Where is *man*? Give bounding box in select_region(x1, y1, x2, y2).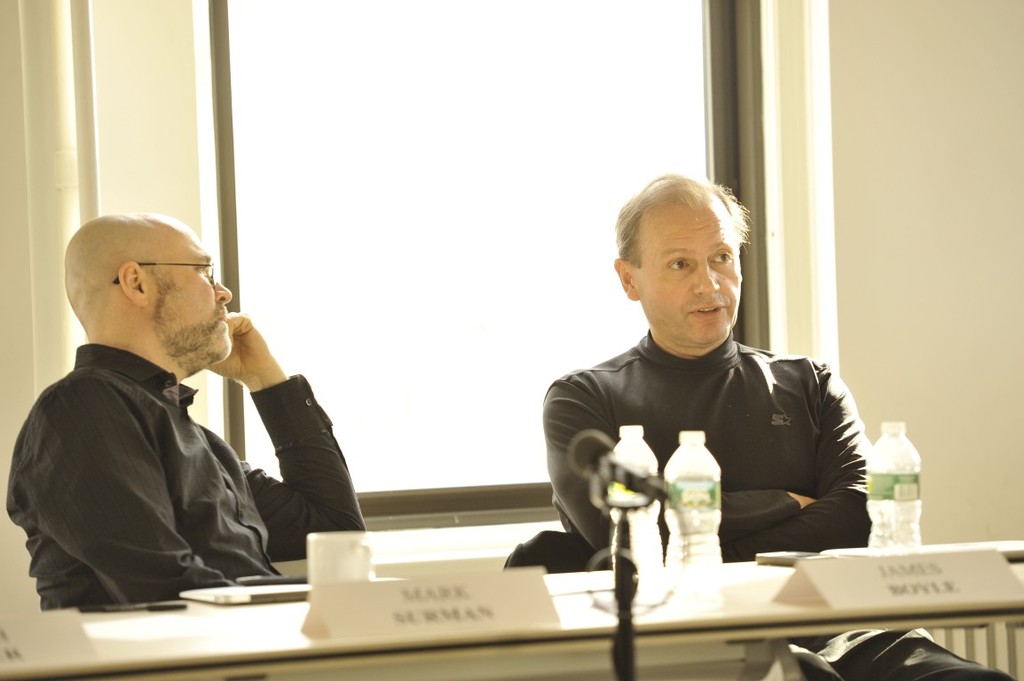
select_region(536, 174, 1015, 680).
